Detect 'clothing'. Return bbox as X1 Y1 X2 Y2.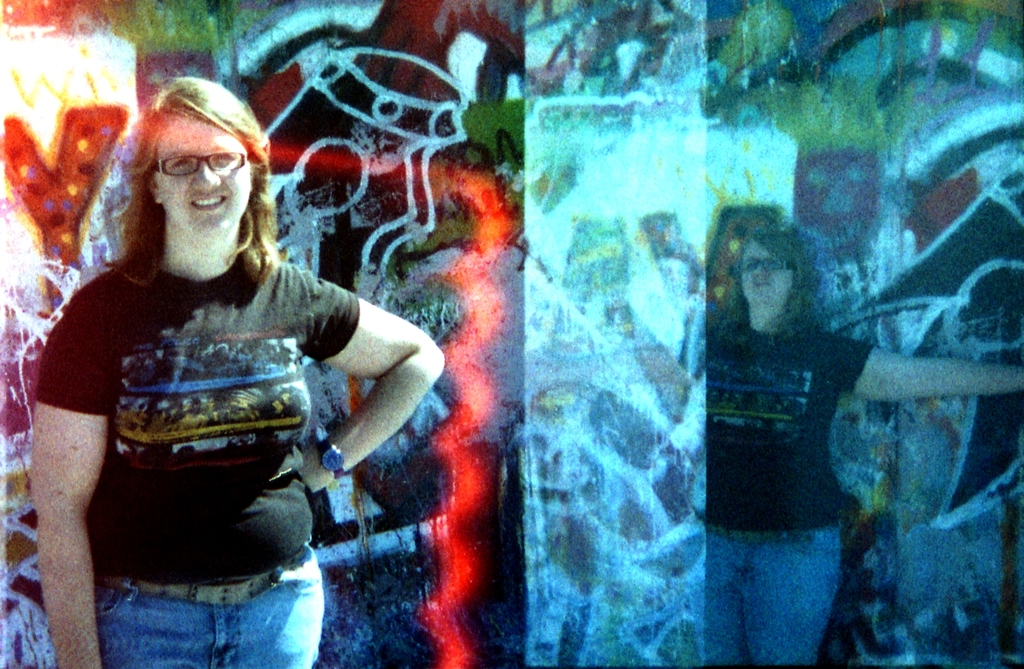
31 259 358 668.
